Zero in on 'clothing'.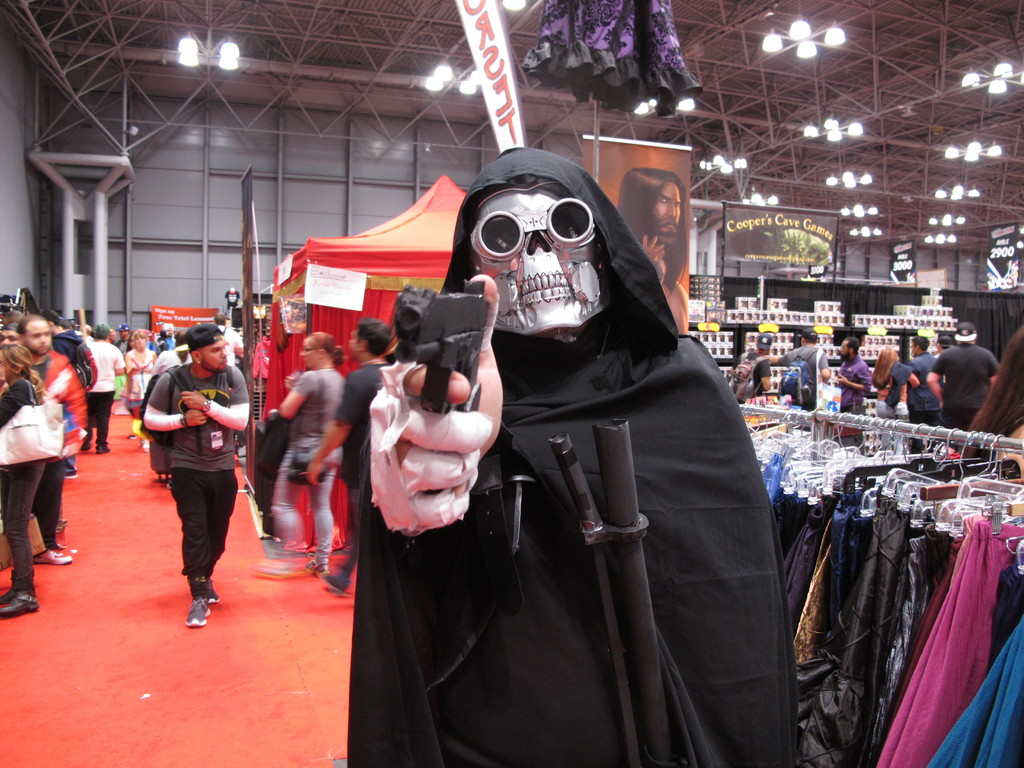
Zeroed in: [x1=833, y1=351, x2=872, y2=425].
